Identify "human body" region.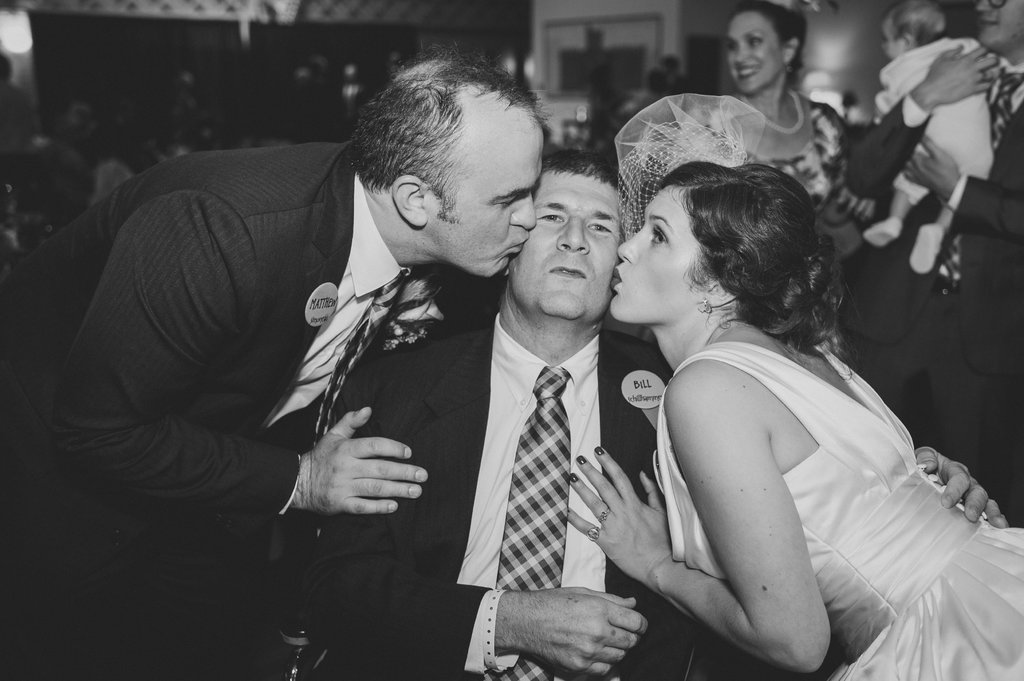
Region: <region>608, 6, 1023, 679</region>.
